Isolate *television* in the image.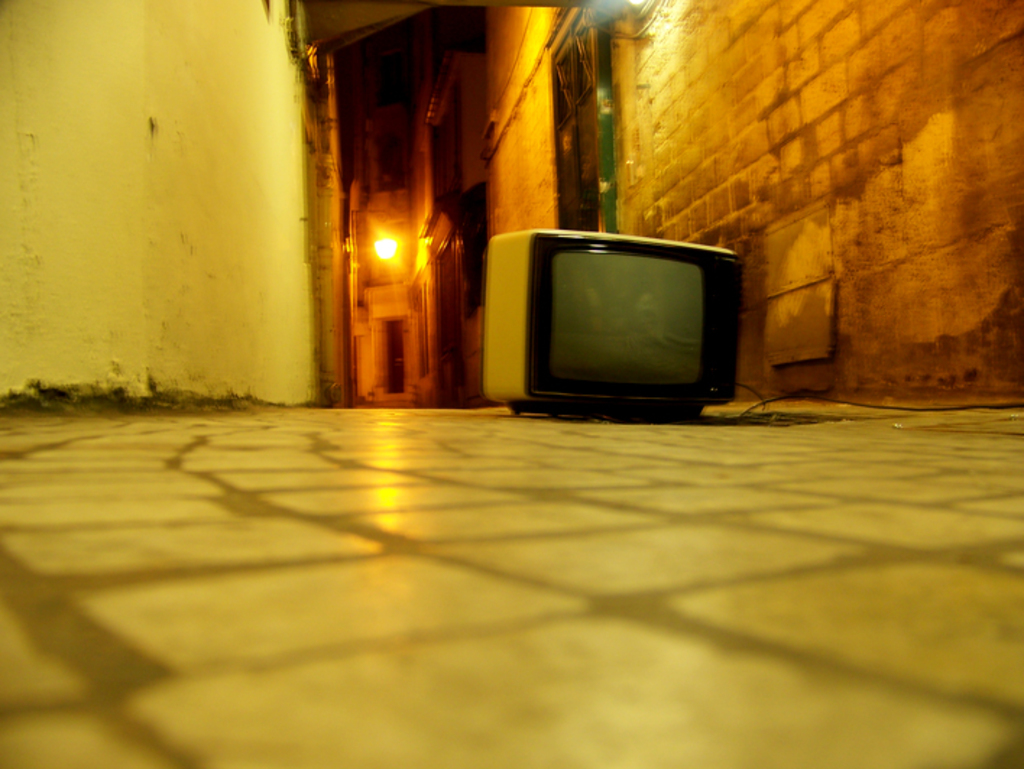
Isolated region: x1=486 y1=227 x2=743 y2=422.
